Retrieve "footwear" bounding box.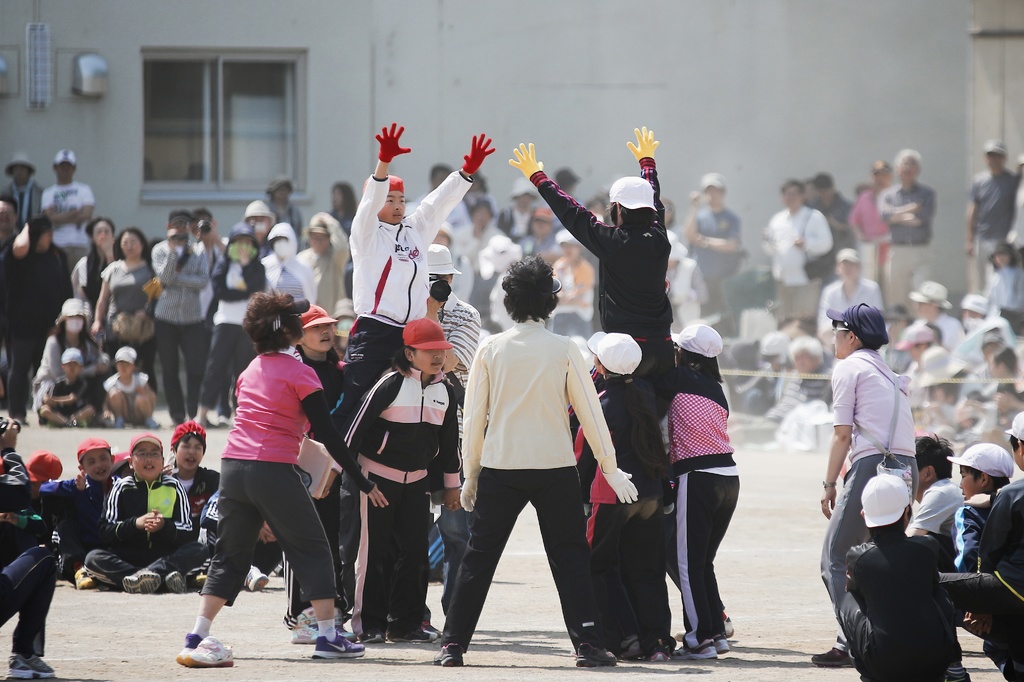
Bounding box: (left=195, top=573, right=218, bottom=589).
